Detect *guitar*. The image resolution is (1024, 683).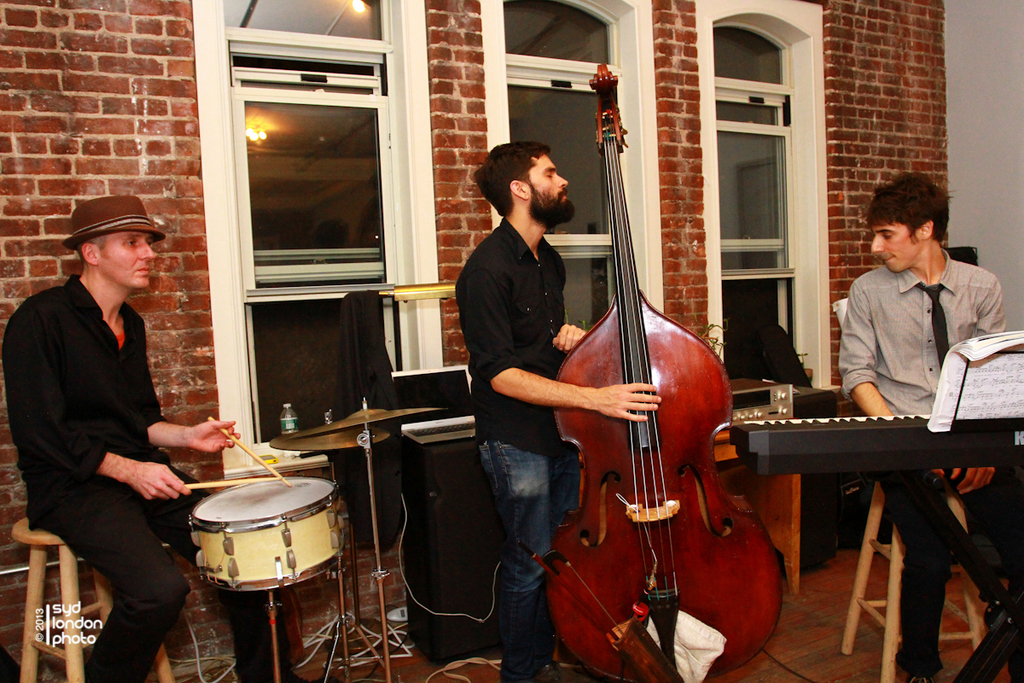
box(539, 126, 773, 661).
